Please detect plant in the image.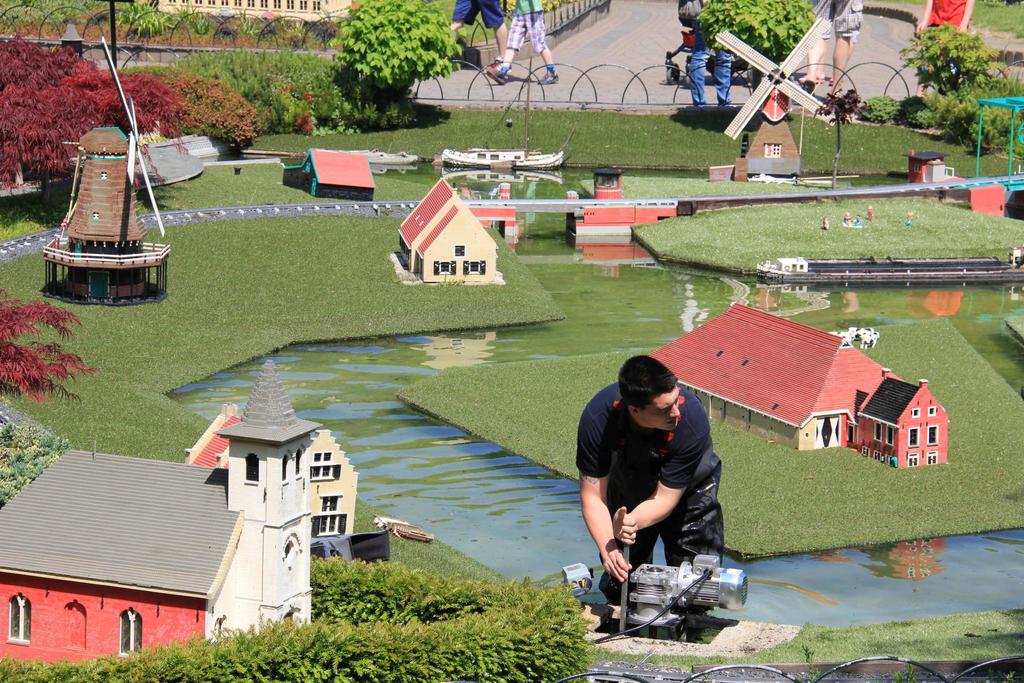
bbox(893, 23, 1000, 94).
